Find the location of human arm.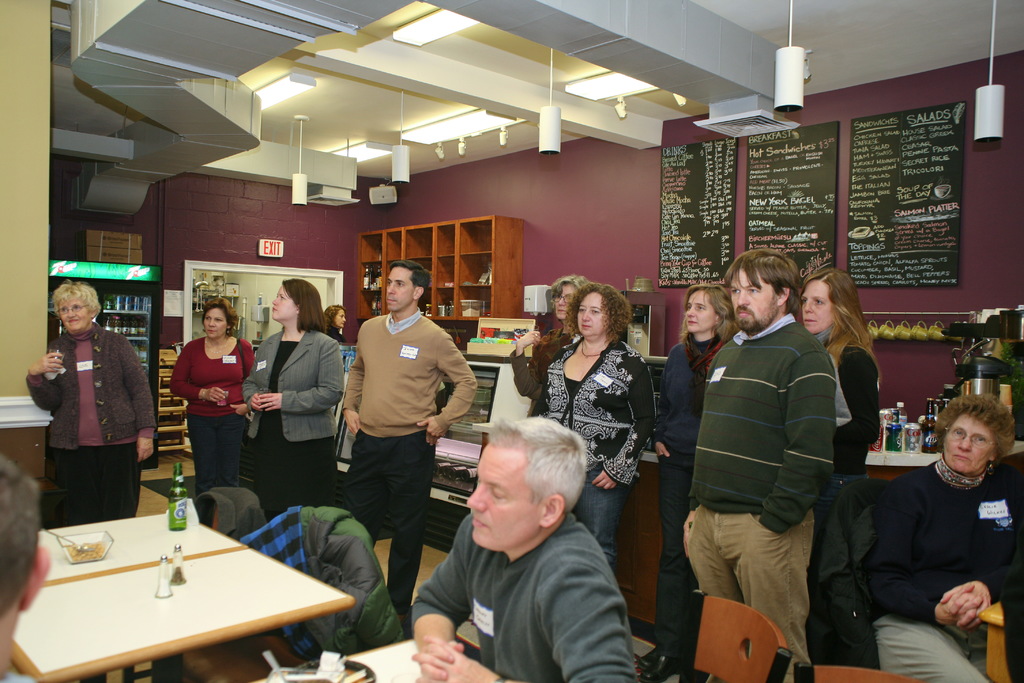
Location: [left=874, top=475, right=993, bottom=633].
